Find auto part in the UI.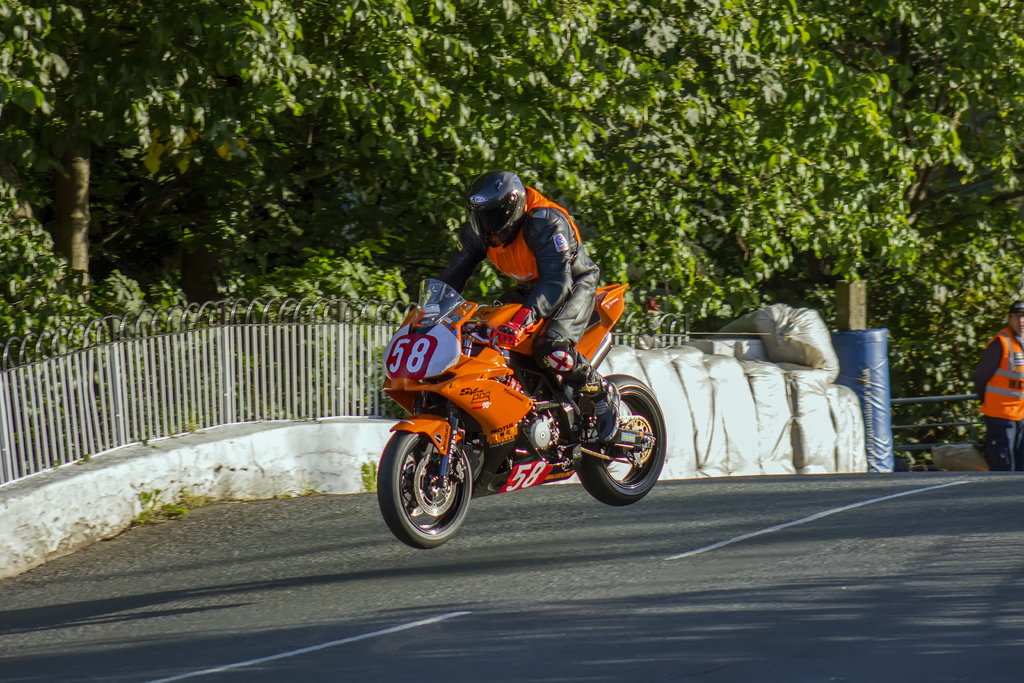
UI element at bbox(376, 423, 479, 567).
